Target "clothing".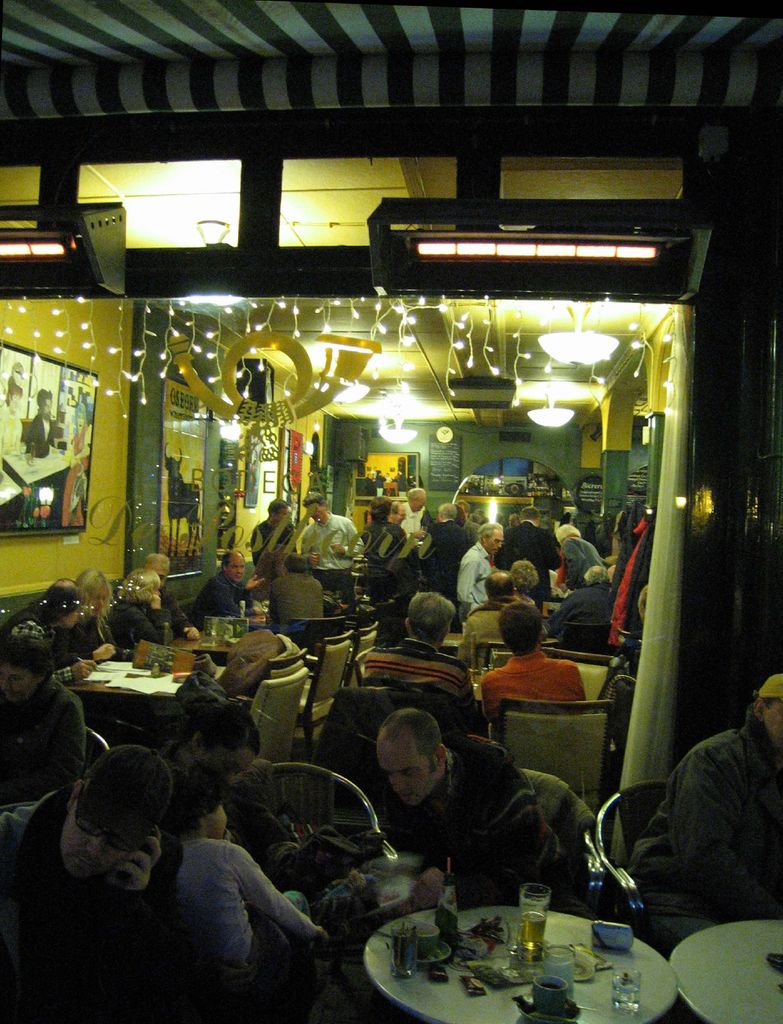
Target region: [x1=0, y1=606, x2=75, y2=667].
